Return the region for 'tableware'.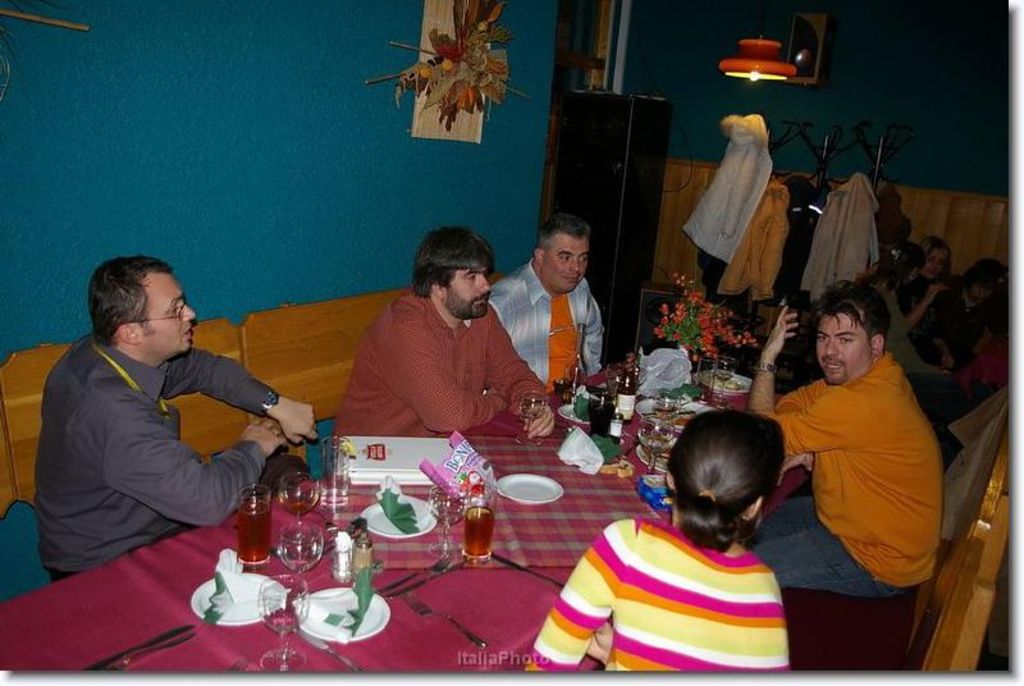
bbox=(714, 353, 739, 407).
